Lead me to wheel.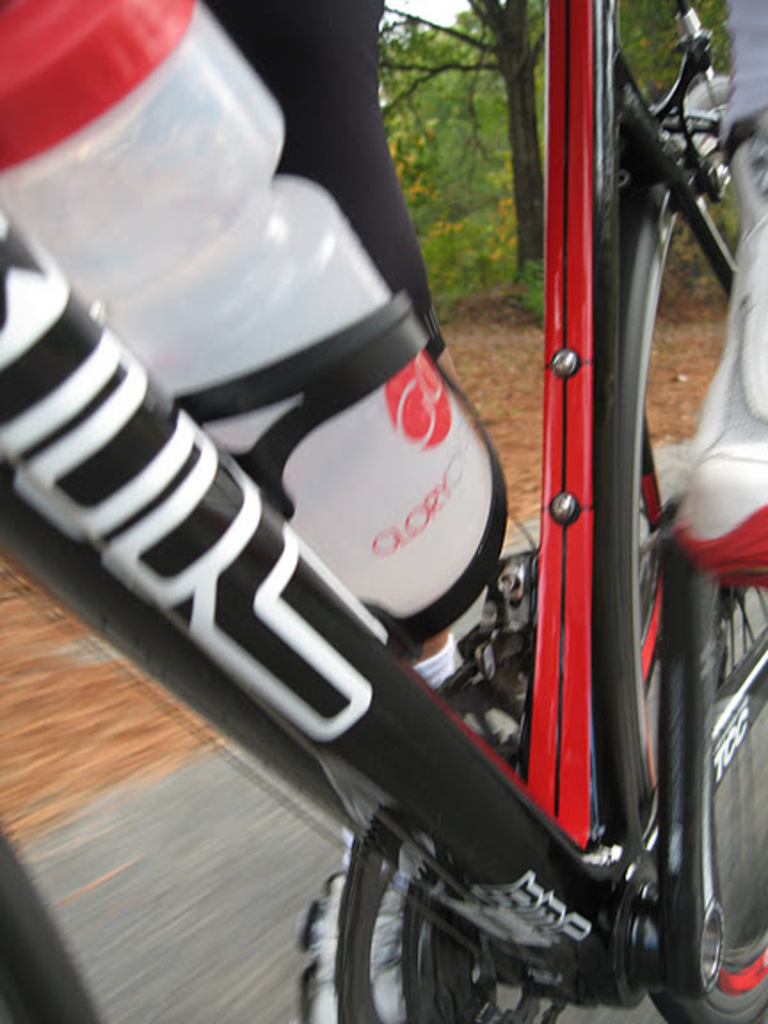
Lead to x1=631 y1=492 x2=766 y2=1022.
